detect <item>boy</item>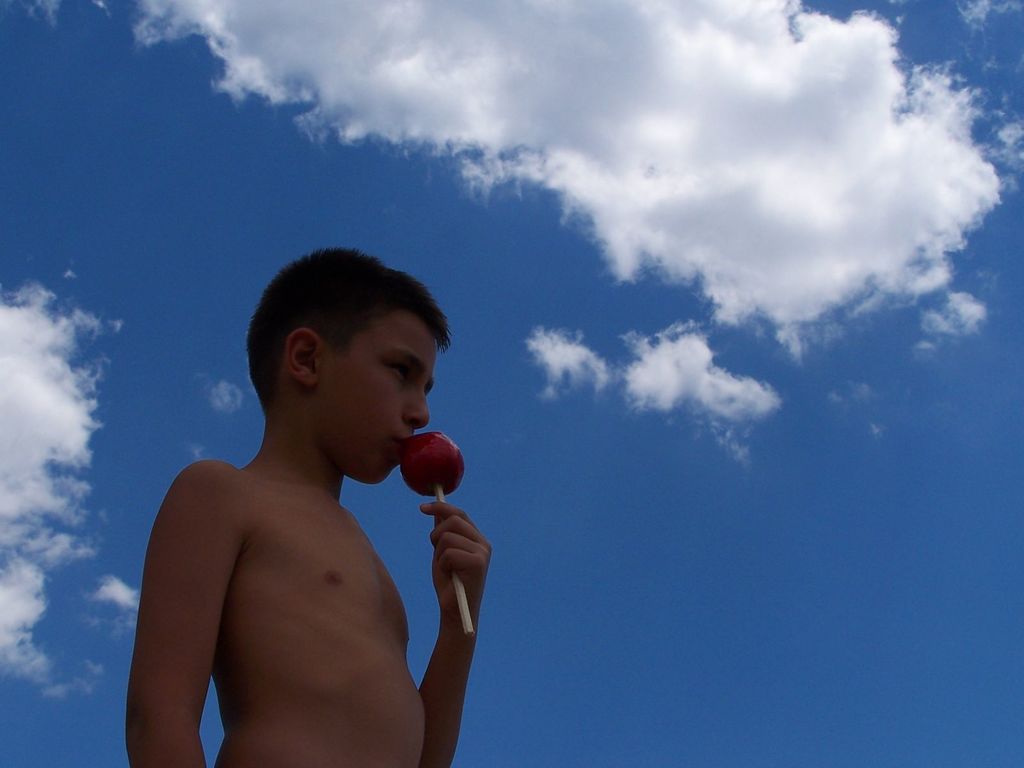
l=122, t=248, r=475, b=767
